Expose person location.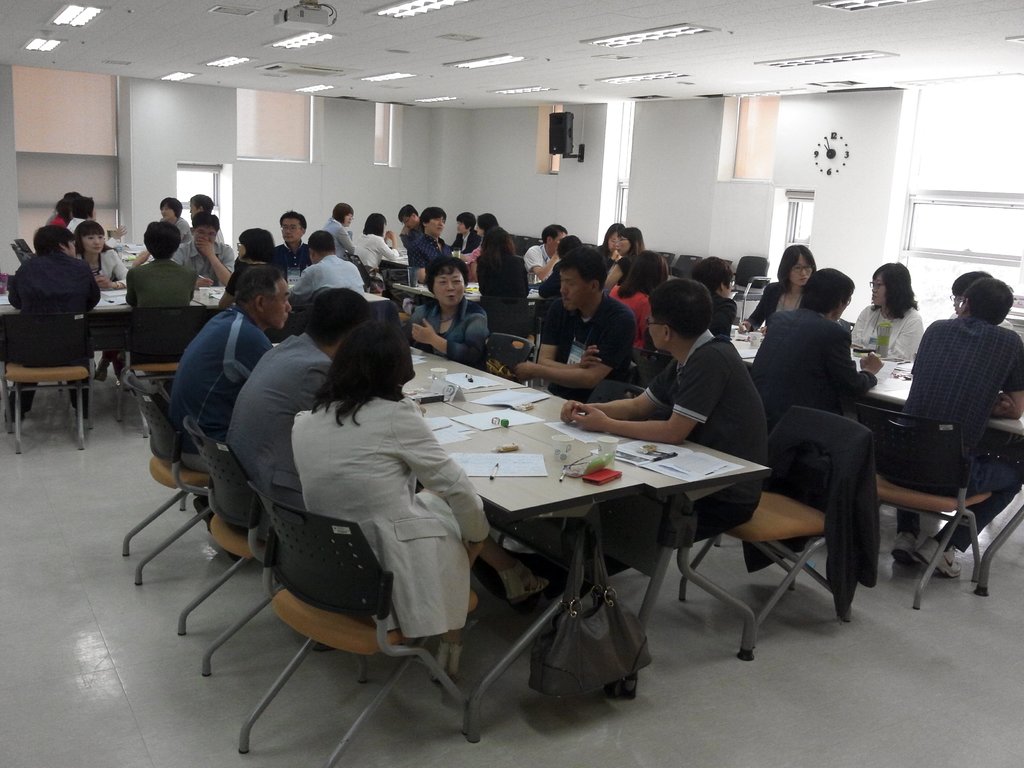
Exposed at locate(404, 259, 492, 372).
